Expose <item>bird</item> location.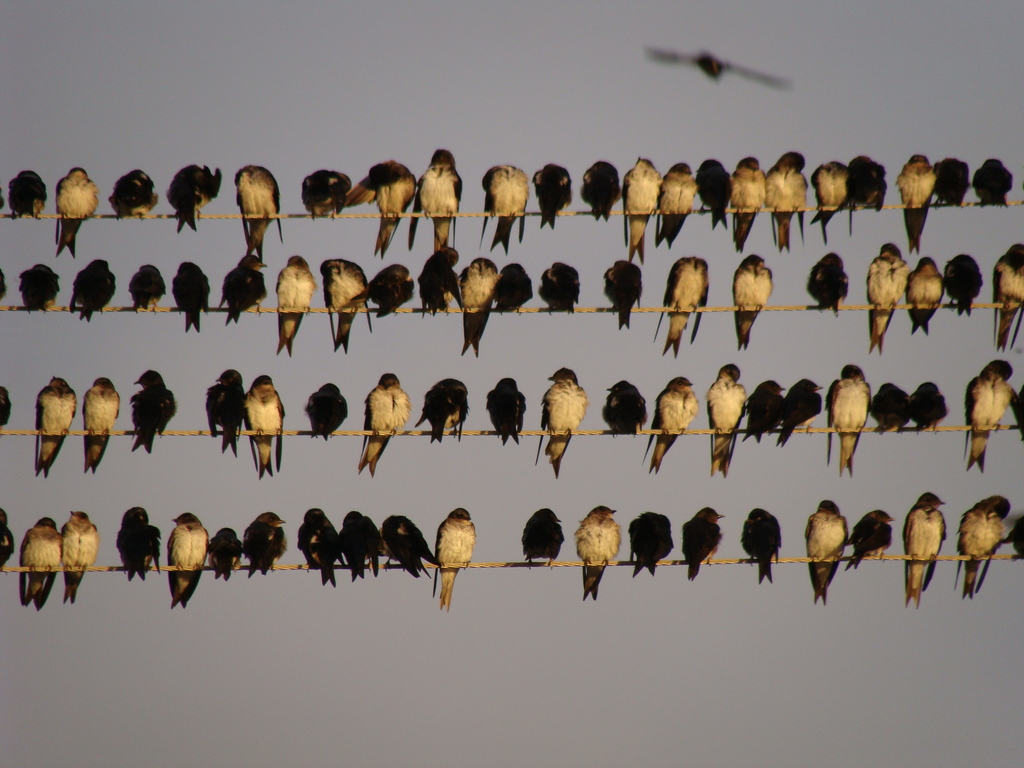
Exposed at (276,257,318,357).
